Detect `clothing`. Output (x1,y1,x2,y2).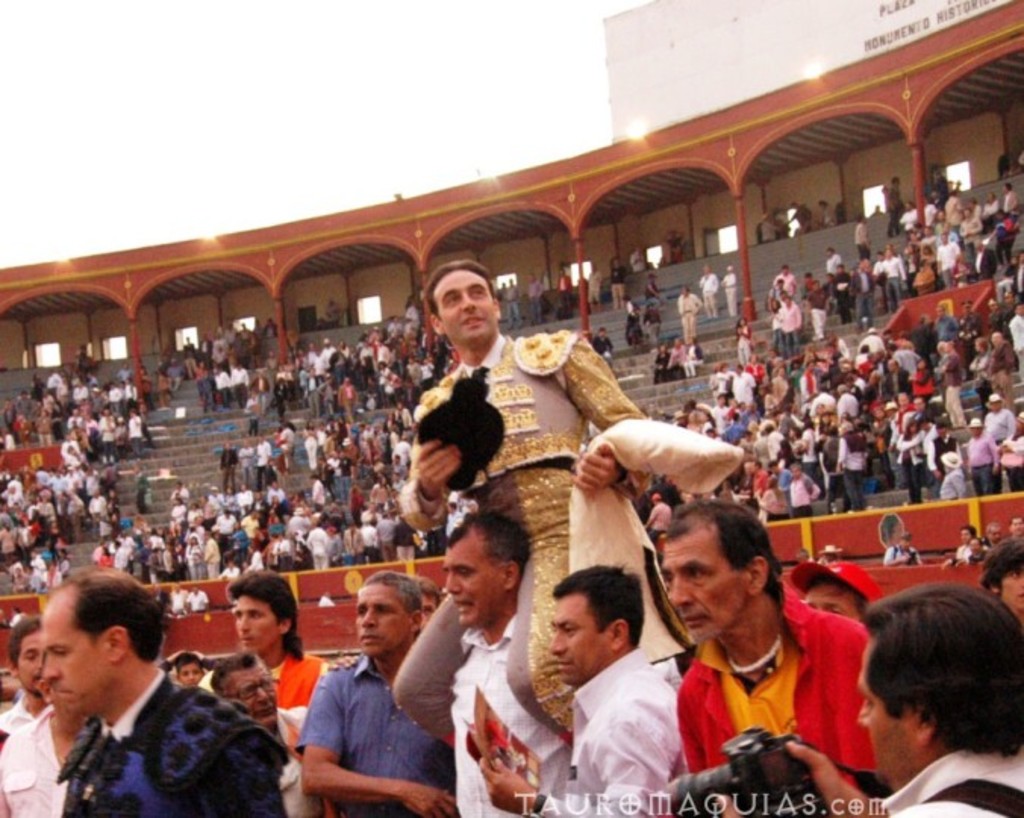
(0,689,71,816).
